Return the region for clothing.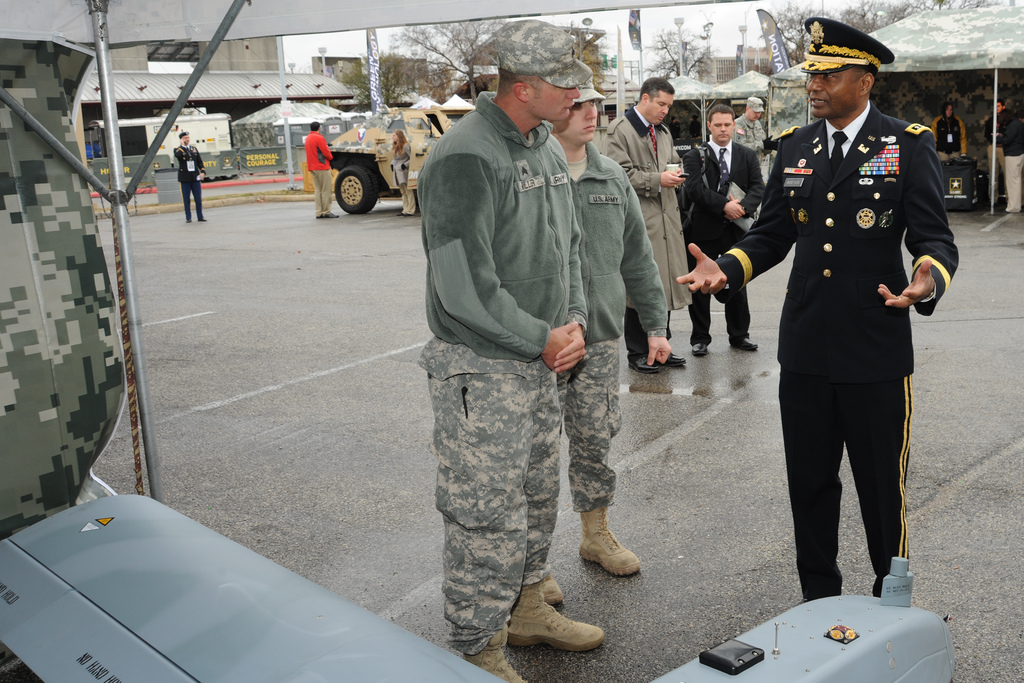
left=929, top=111, right=987, bottom=162.
